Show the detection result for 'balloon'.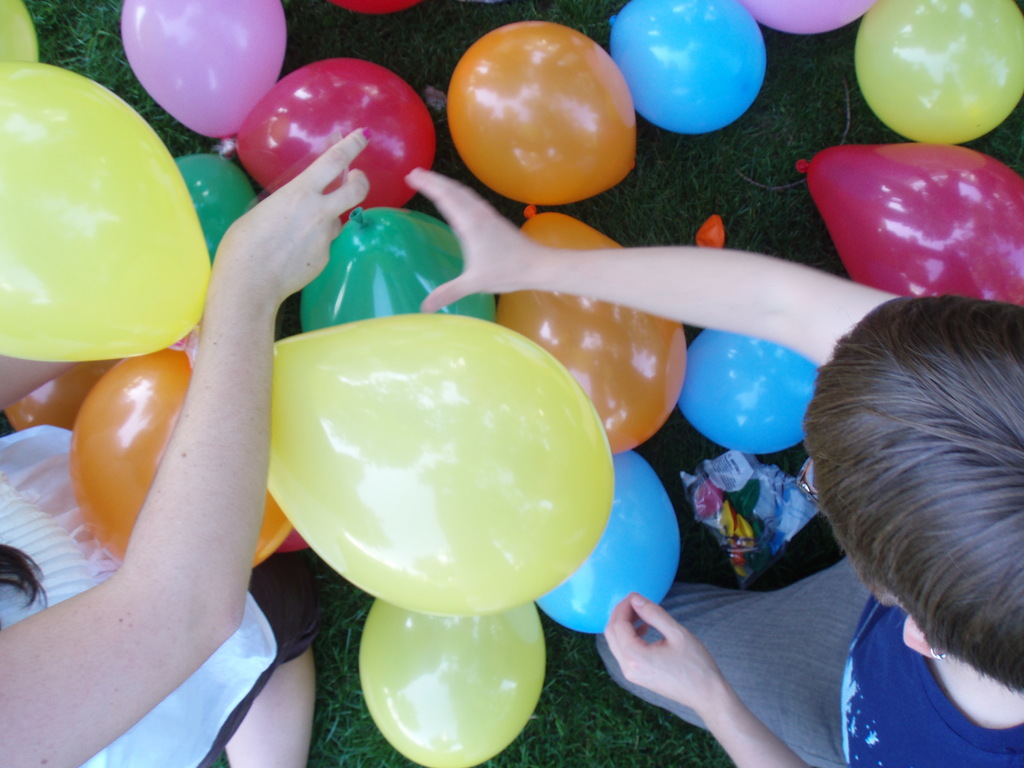
<bbox>857, 0, 1023, 146</bbox>.
